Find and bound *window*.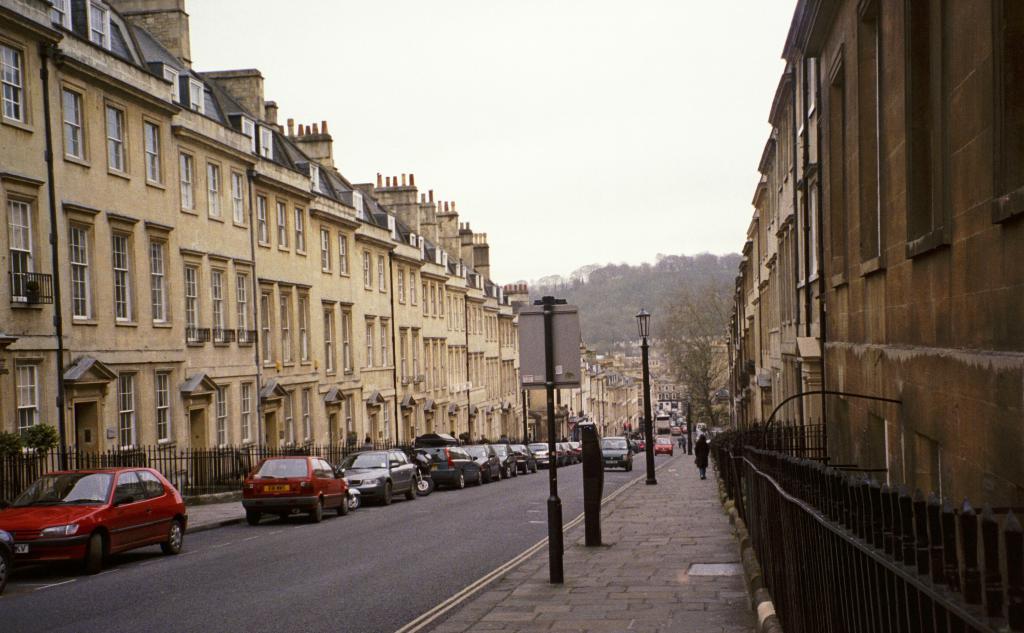
Bound: 362 311 378 368.
